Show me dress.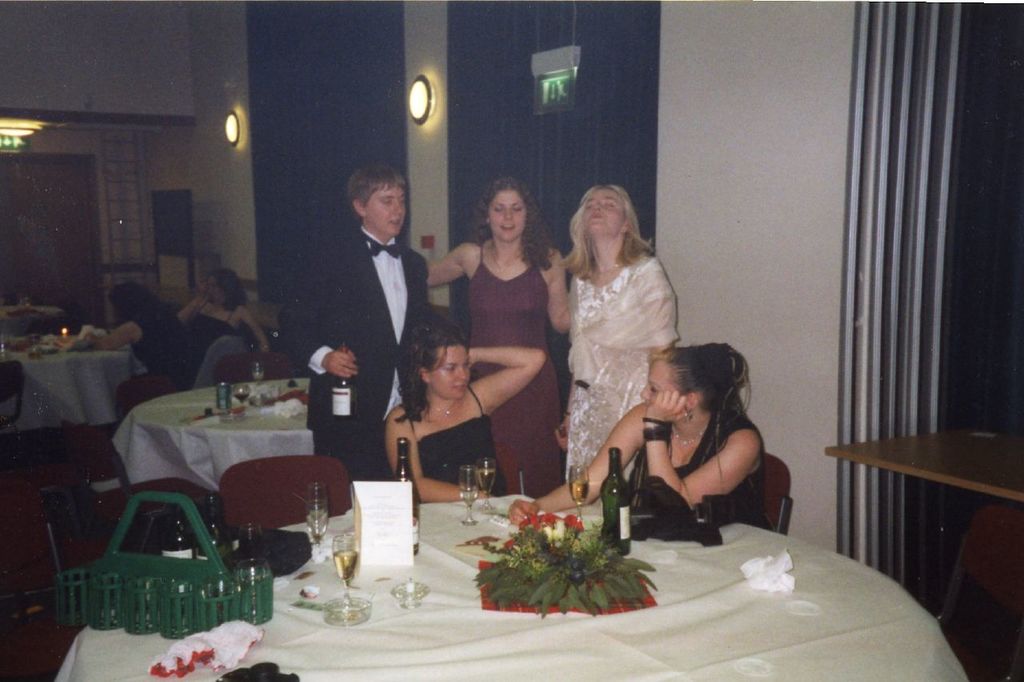
dress is here: left=540, top=185, right=694, bottom=500.
